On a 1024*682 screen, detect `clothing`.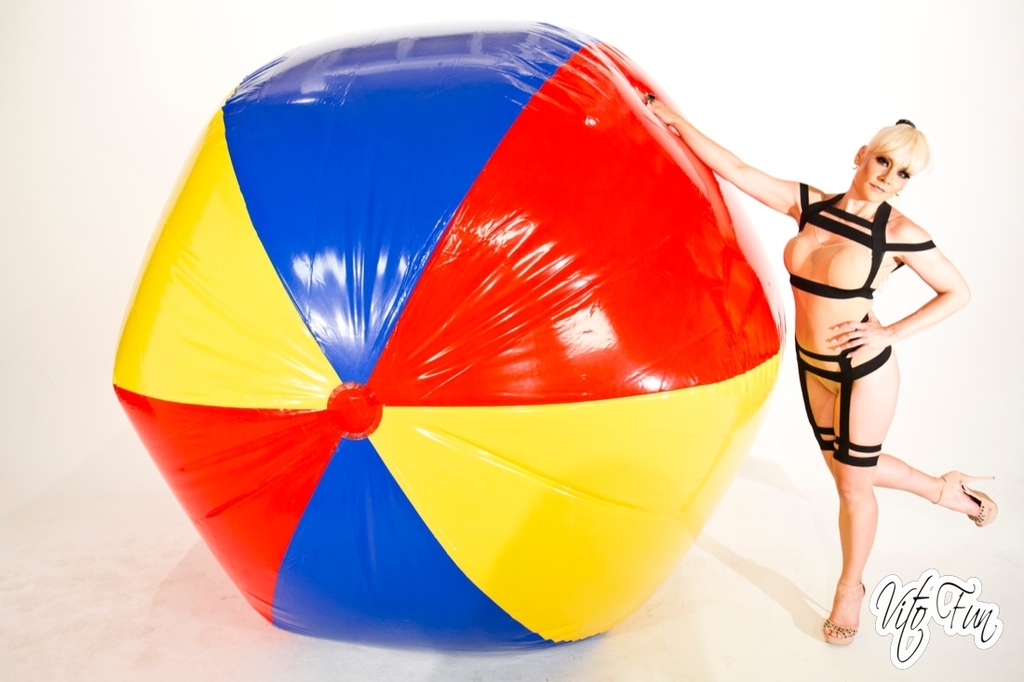
pyautogui.locateOnScreen(781, 181, 936, 469).
